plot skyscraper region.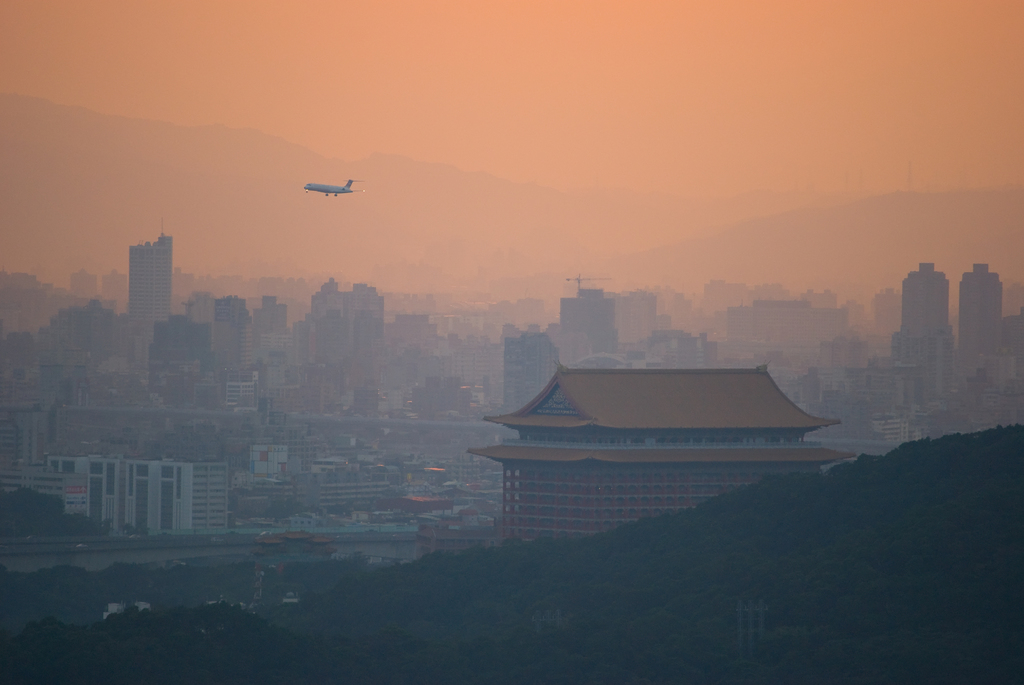
Plotted at crop(264, 292, 286, 350).
